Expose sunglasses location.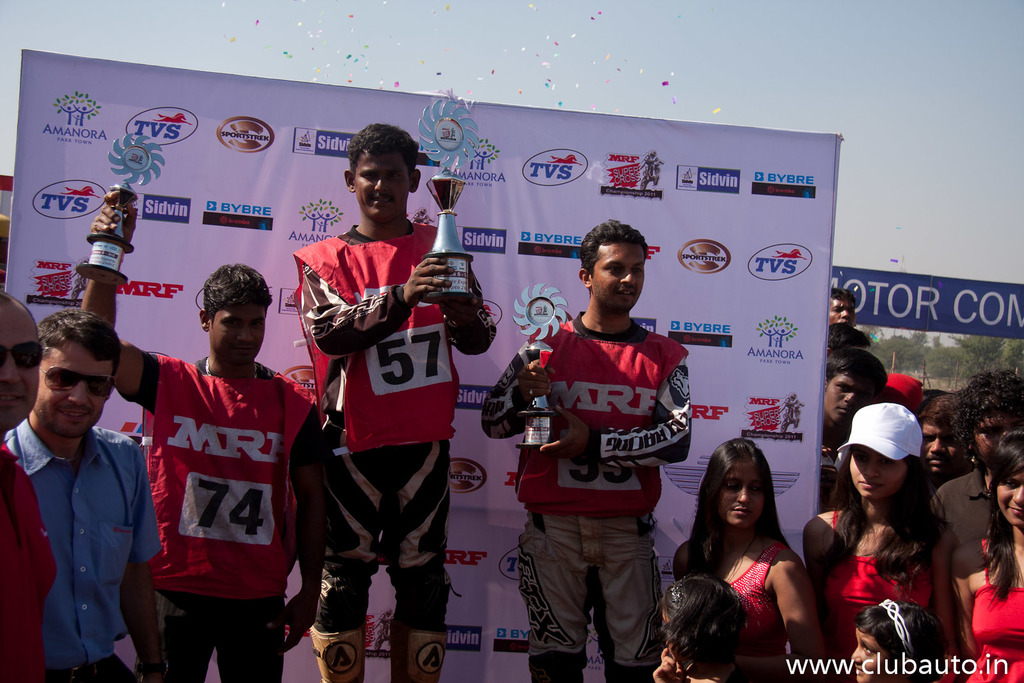
Exposed at 40/365/119/399.
